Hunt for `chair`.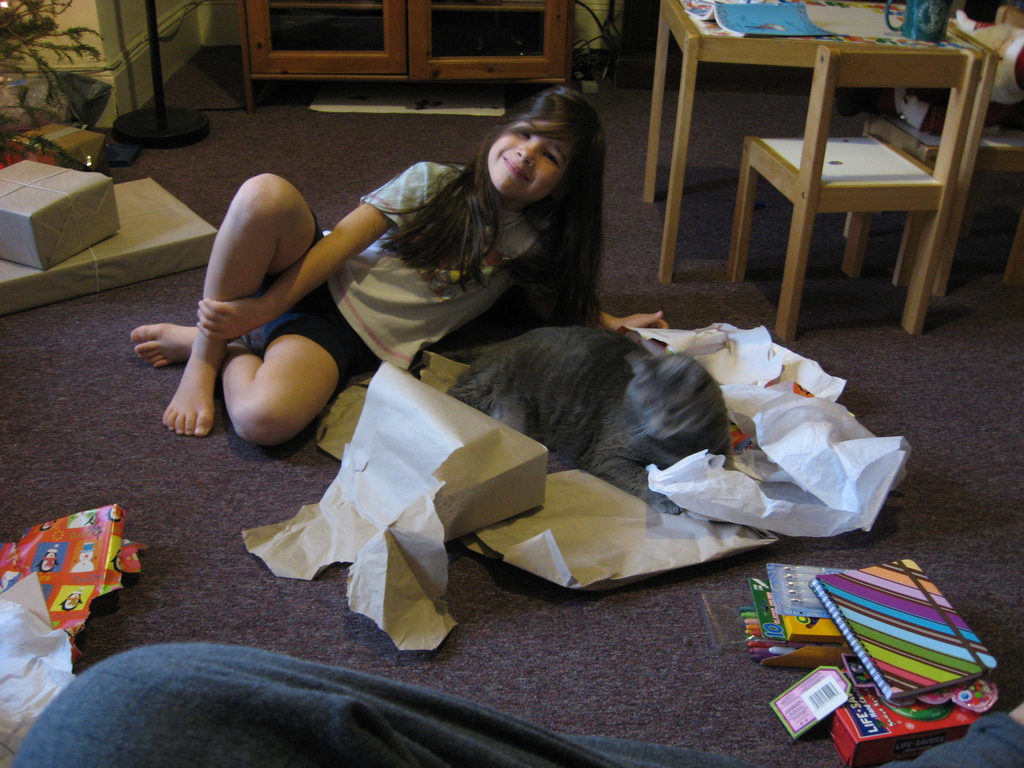
Hunted down at (x1=728, y1=49, x2=970, y2=349).
